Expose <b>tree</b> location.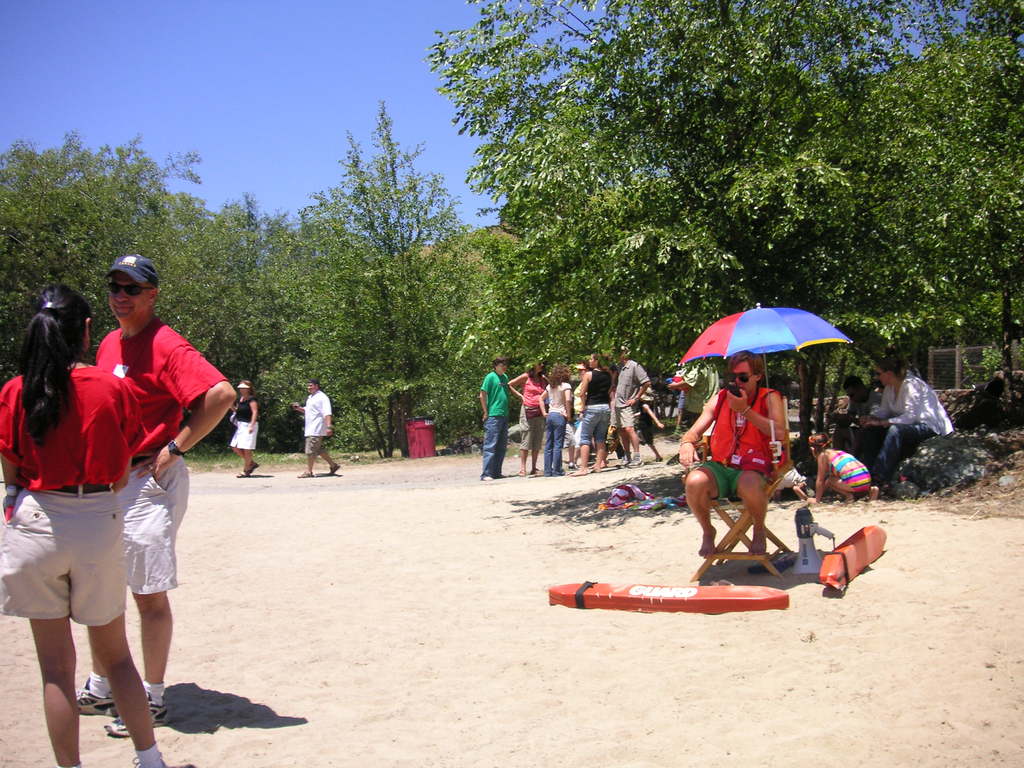
Exposed at {"x1": 847, "y1": 0, "x2": 1023, "y2": 408}.
